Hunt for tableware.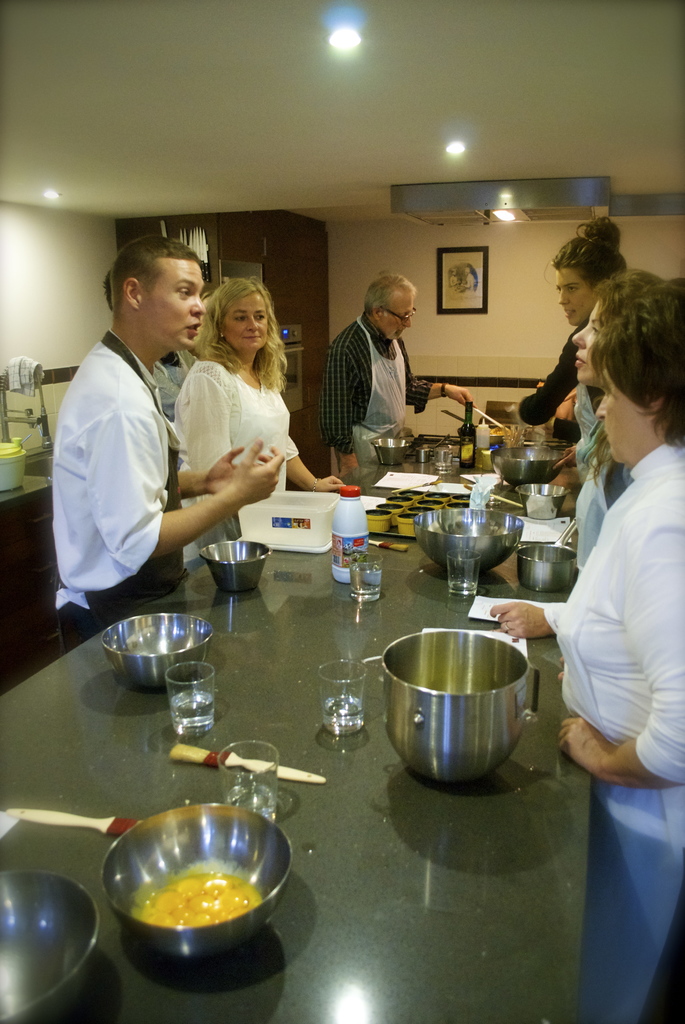
Hunted down at pyautogui.locateOnScreen(231, 488, 336, 554).
